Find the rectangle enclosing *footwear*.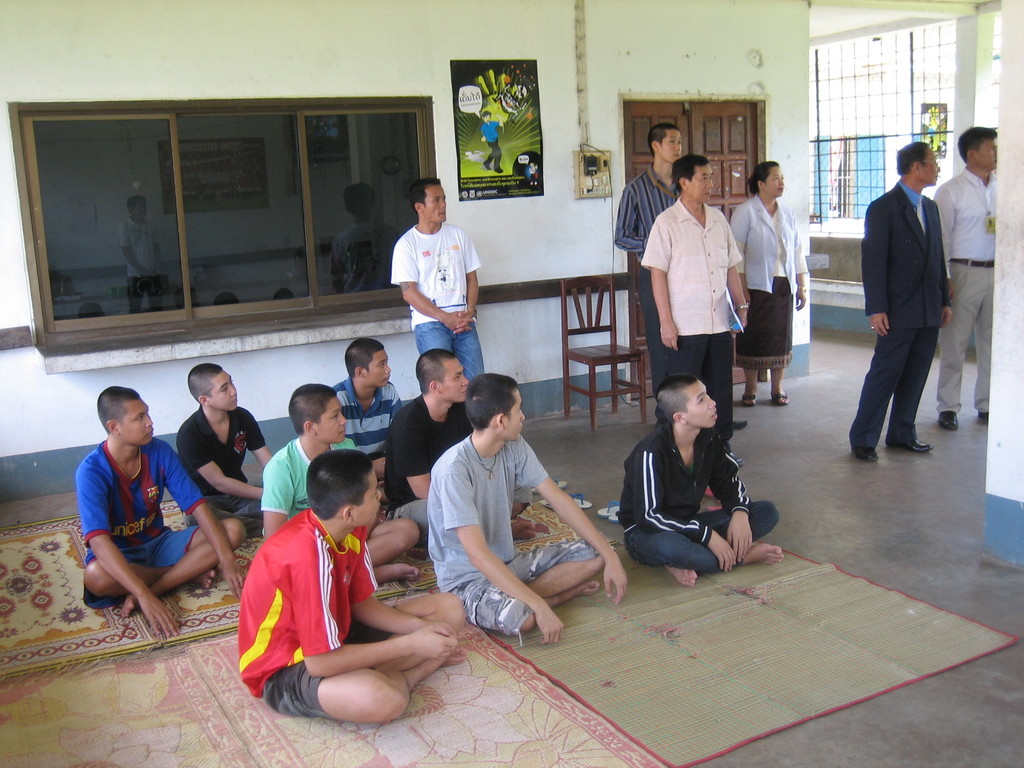
(left=850, top=447, right=881, bottom=463).
